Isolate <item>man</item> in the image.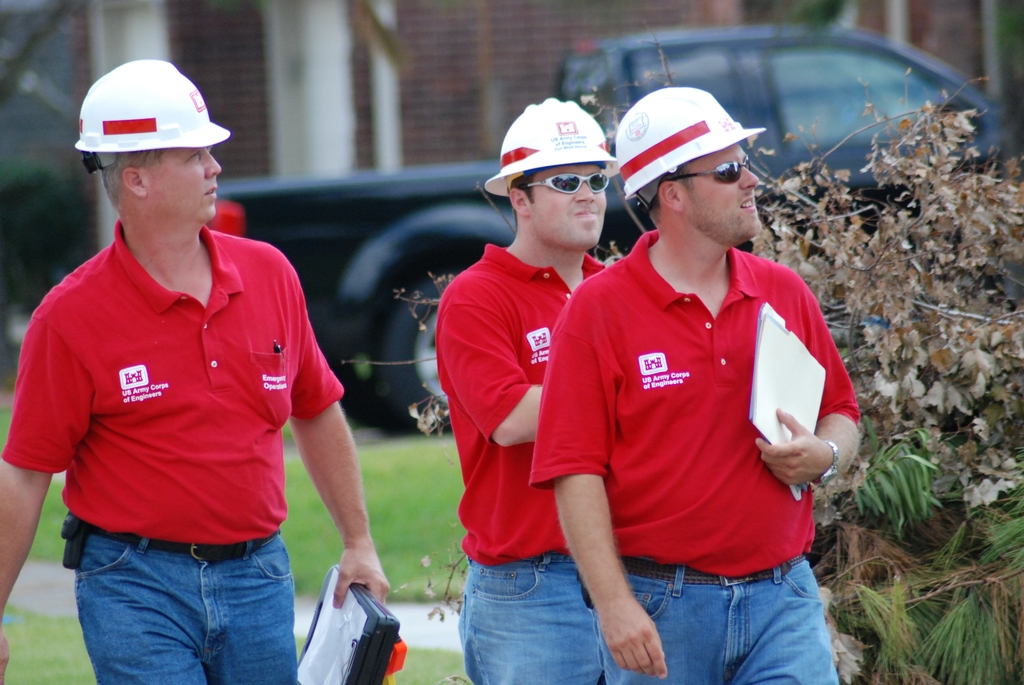
Isolated region: <region>435, 94, 614, 684</region>.
